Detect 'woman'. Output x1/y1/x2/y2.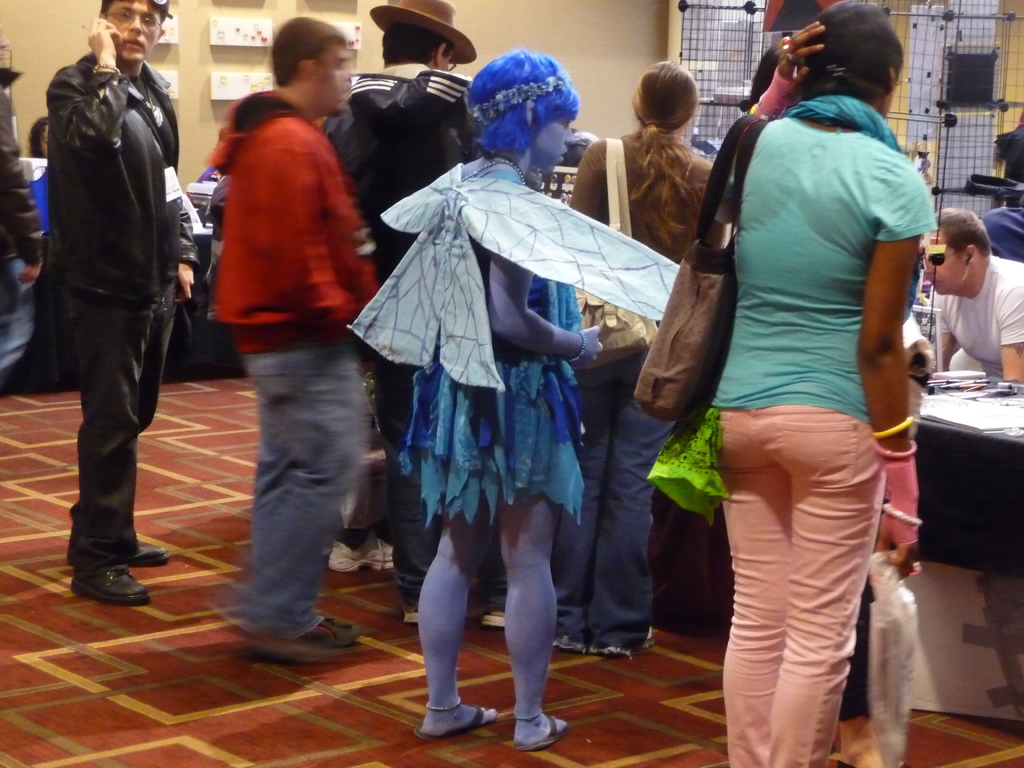
404/50/604/751.
